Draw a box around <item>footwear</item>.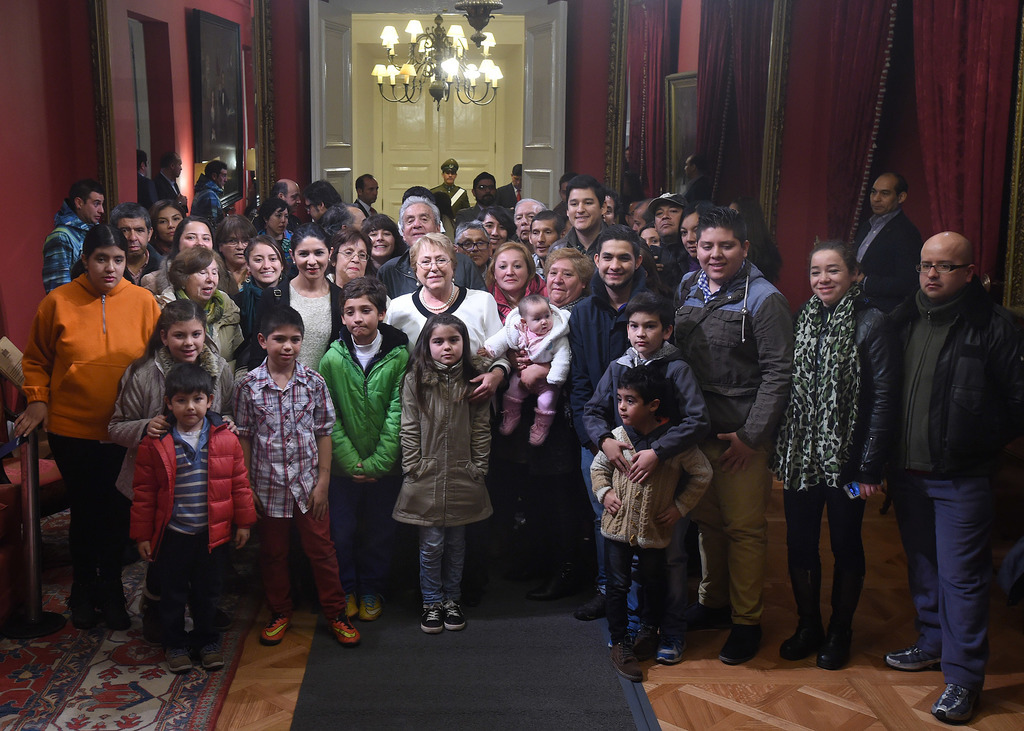
{"left": 815, "top": 632, "right": 857, "bottom": 671}.
